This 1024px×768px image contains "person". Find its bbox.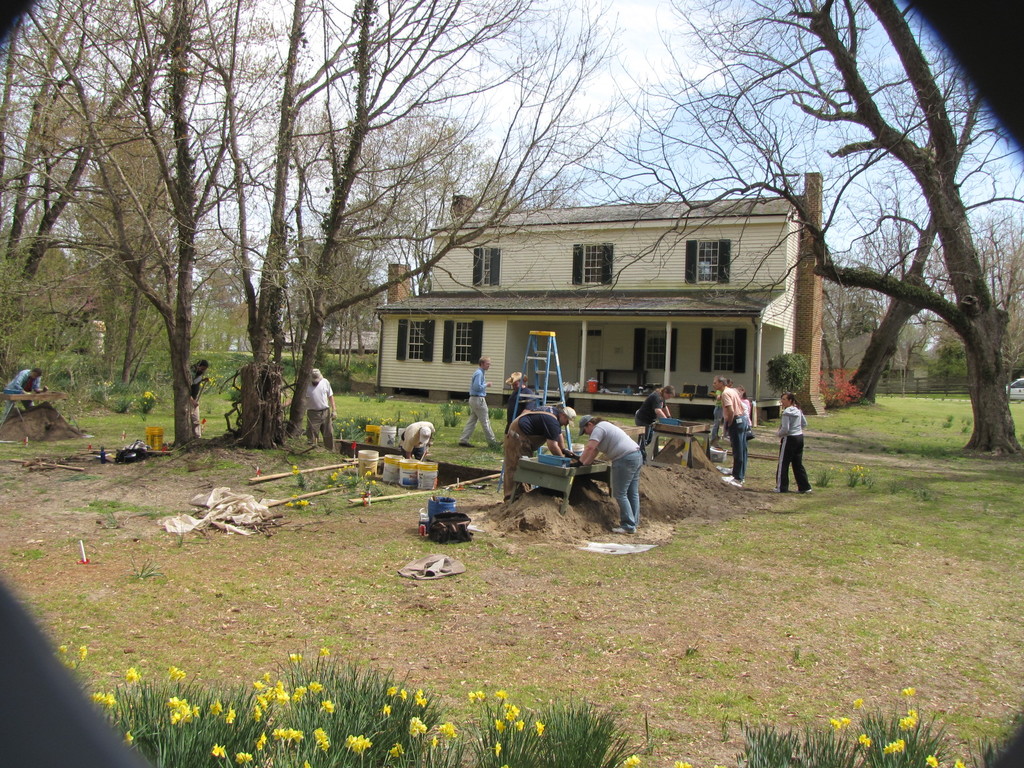
(left=578, top=415, right=643, bottom=531).
